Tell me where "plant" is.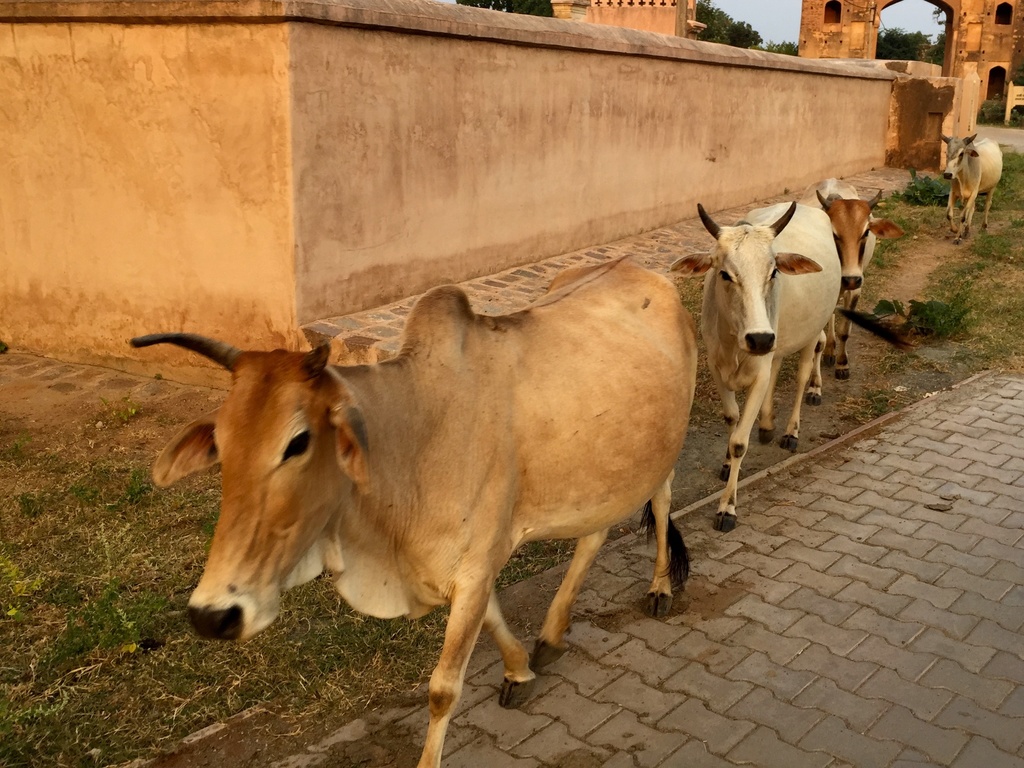
"plant" is at (x1=0, y1=690, x2=72, y2=767).
